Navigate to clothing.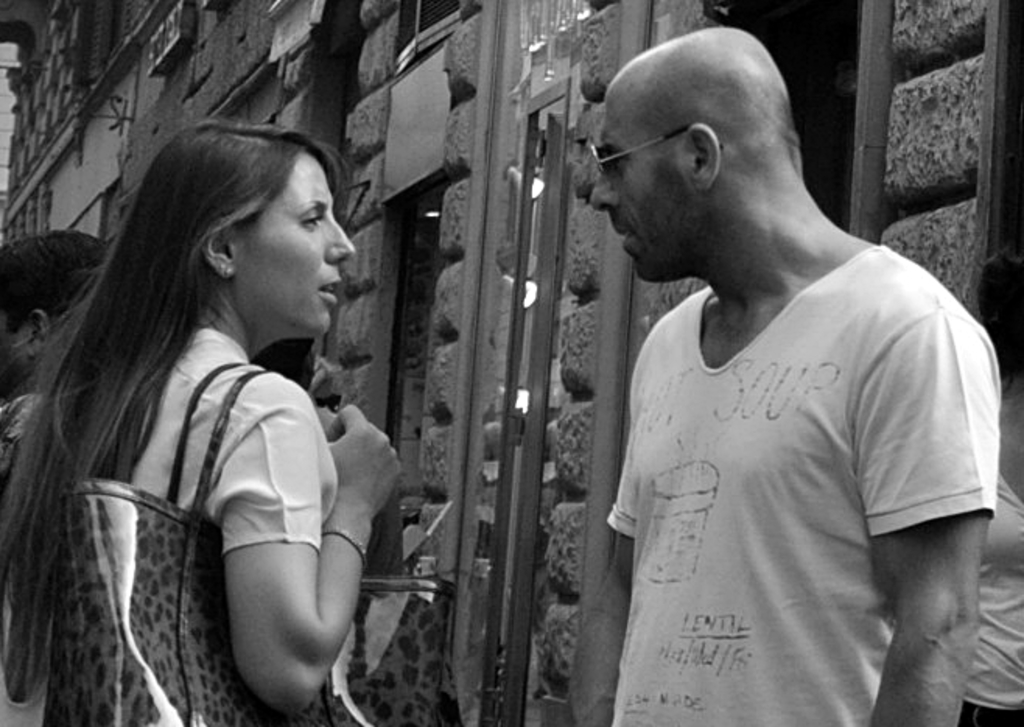
Navigation target: bbox=[957, 472, 1022, 725].
